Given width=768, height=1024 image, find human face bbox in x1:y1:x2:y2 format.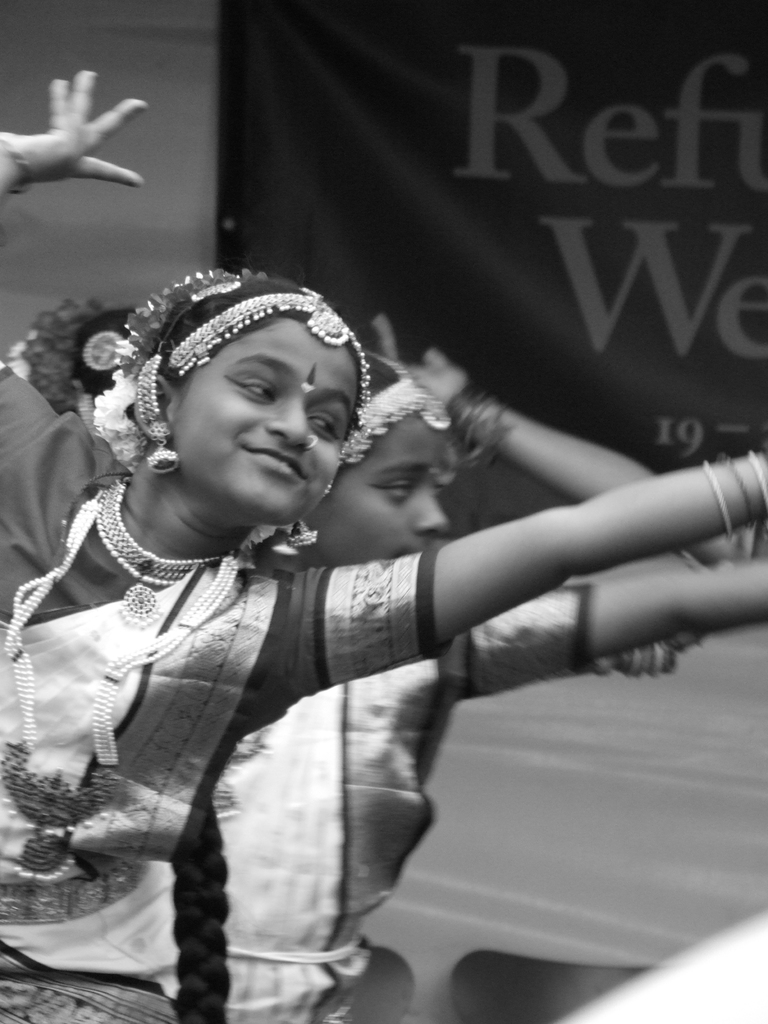
180:325:362:512.
